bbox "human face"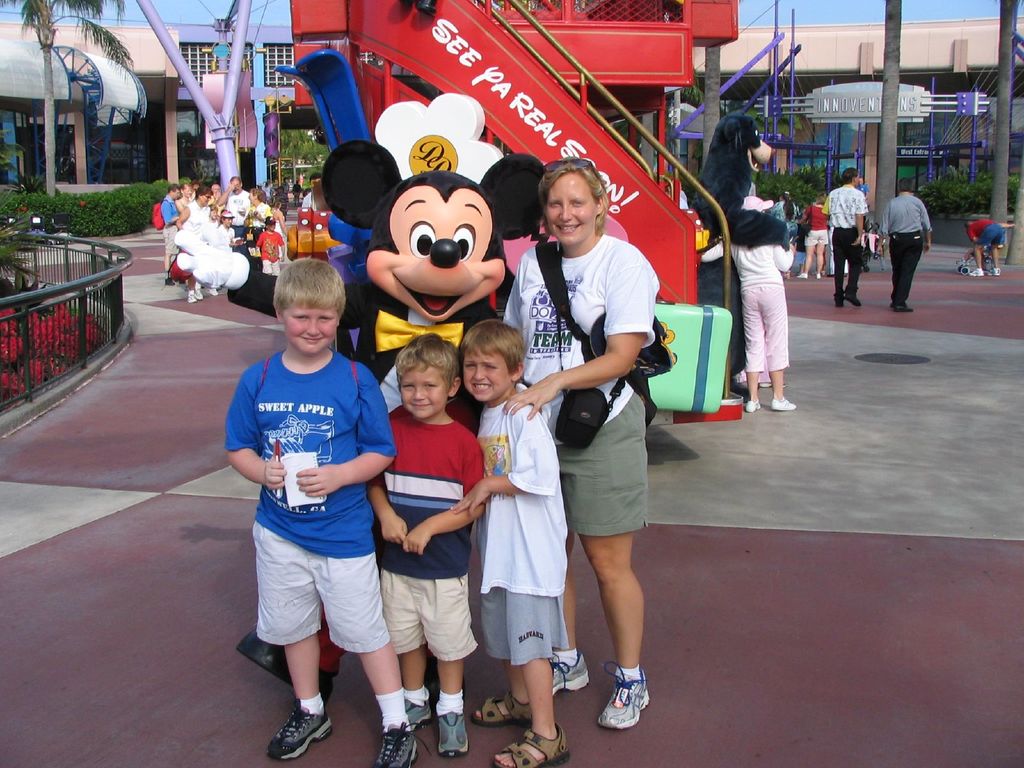
{"left": 199, "top": 191, "right": 209, "bottom": 207}
